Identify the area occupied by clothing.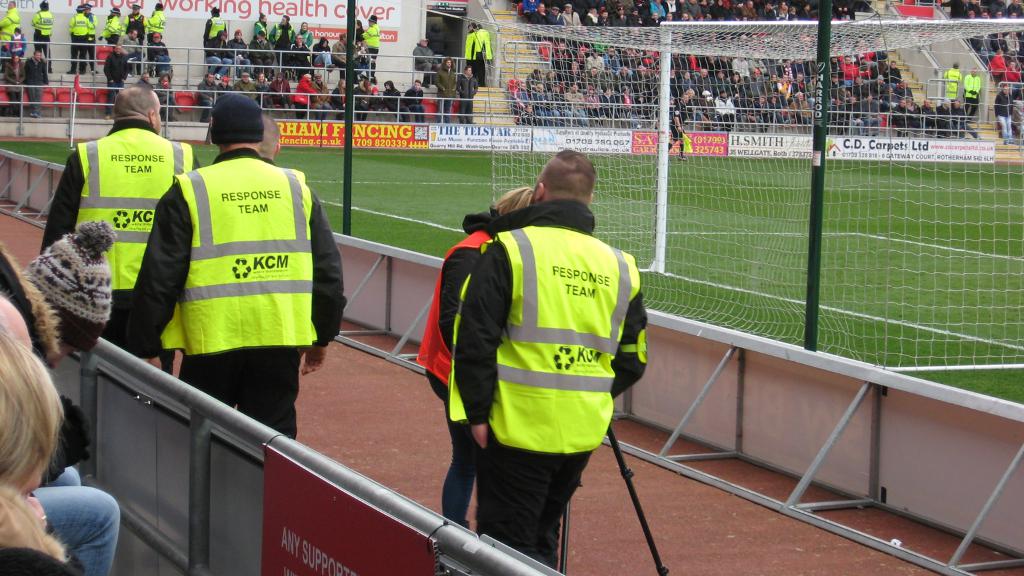
Area: region(408, 85, 425, 122).
